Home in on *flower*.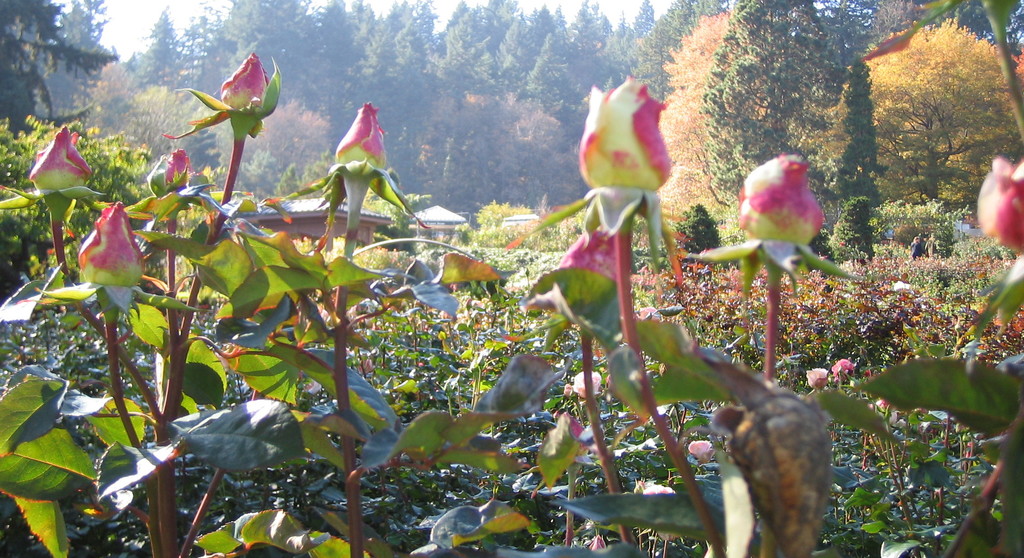
Homed in at <region>559, 224, 628, 286</region>.
